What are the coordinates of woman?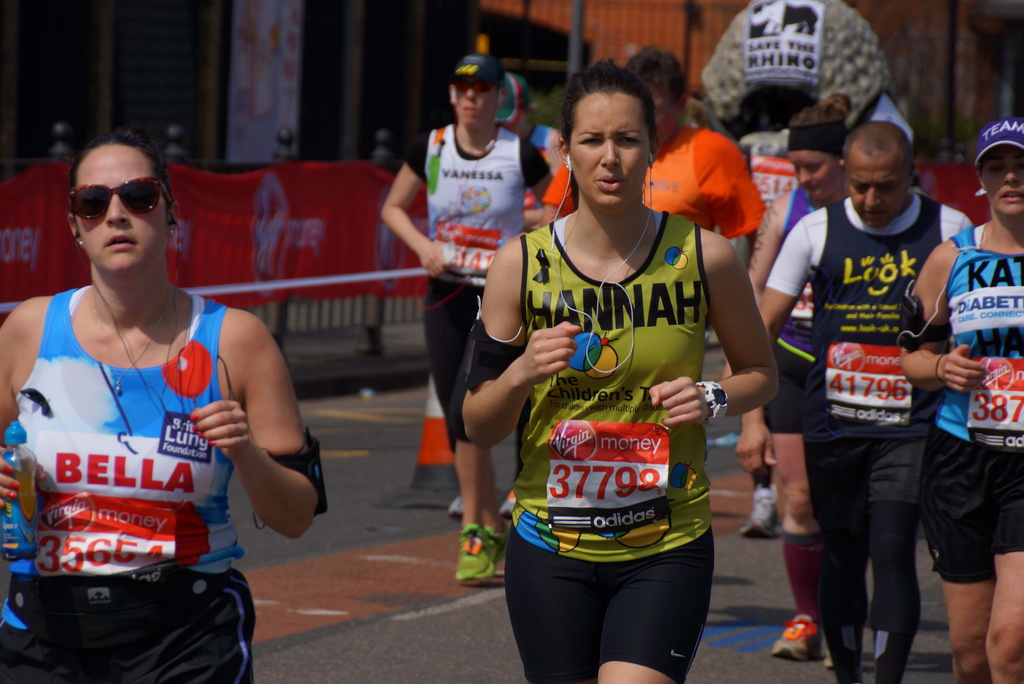
(x1=376, y1=53, x2=551, y2=578).
